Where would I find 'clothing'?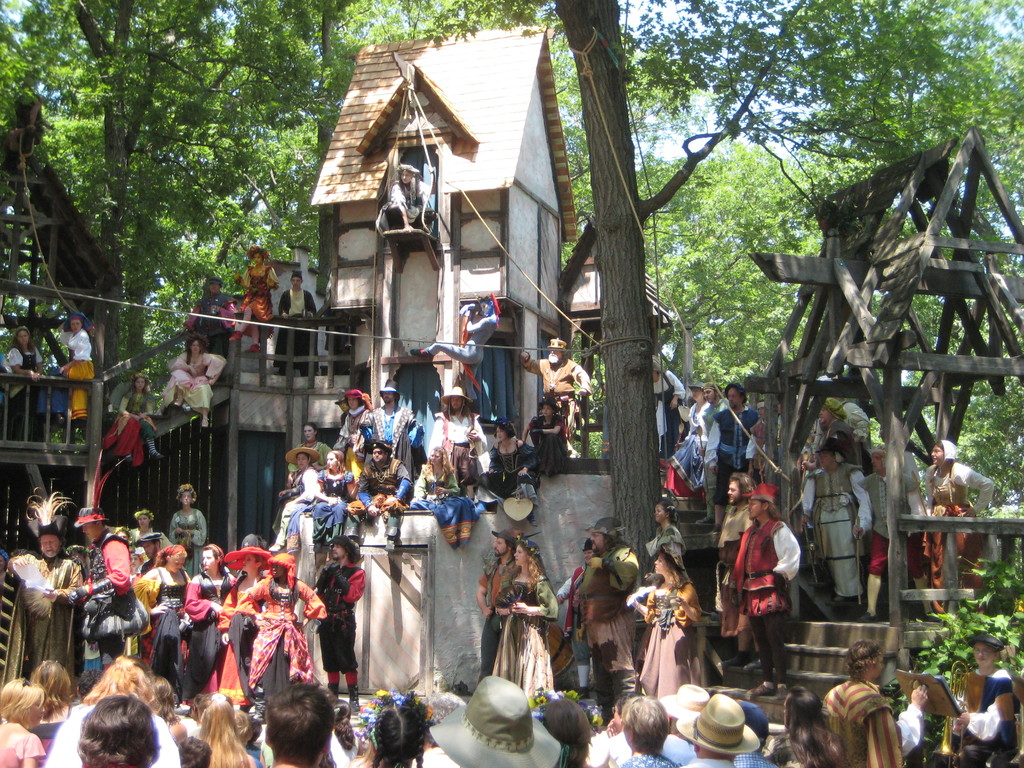
At (left=701, top=406, right=756, bottom=517).
